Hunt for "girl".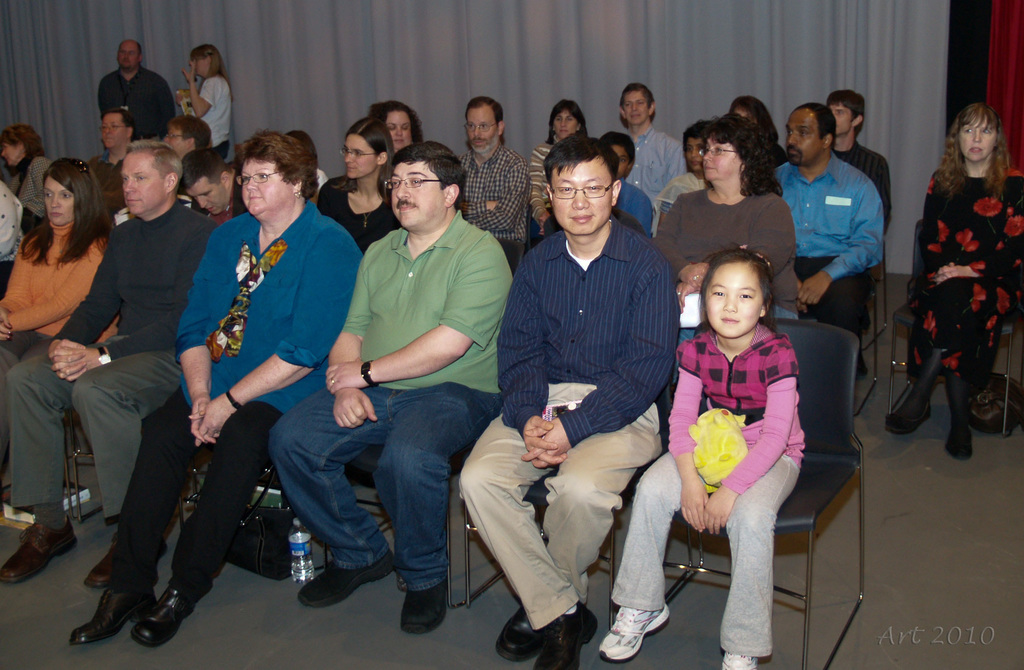
Hunted down at x1=888, y1=99, x2=1023, y2=459.
